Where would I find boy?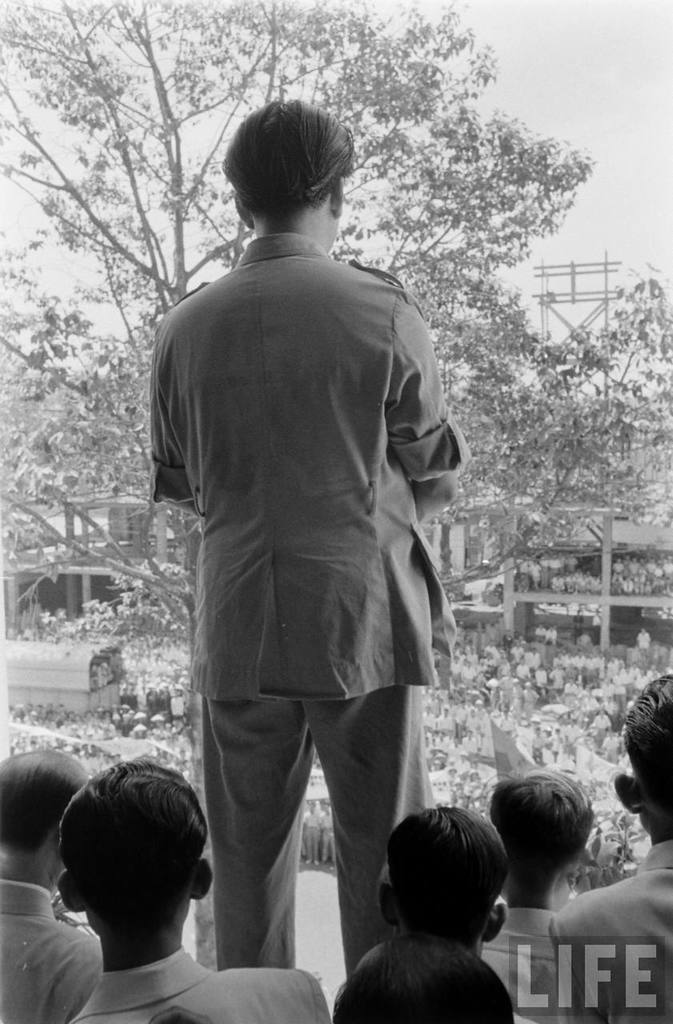
At rect(552, 674, 672, 1023).
